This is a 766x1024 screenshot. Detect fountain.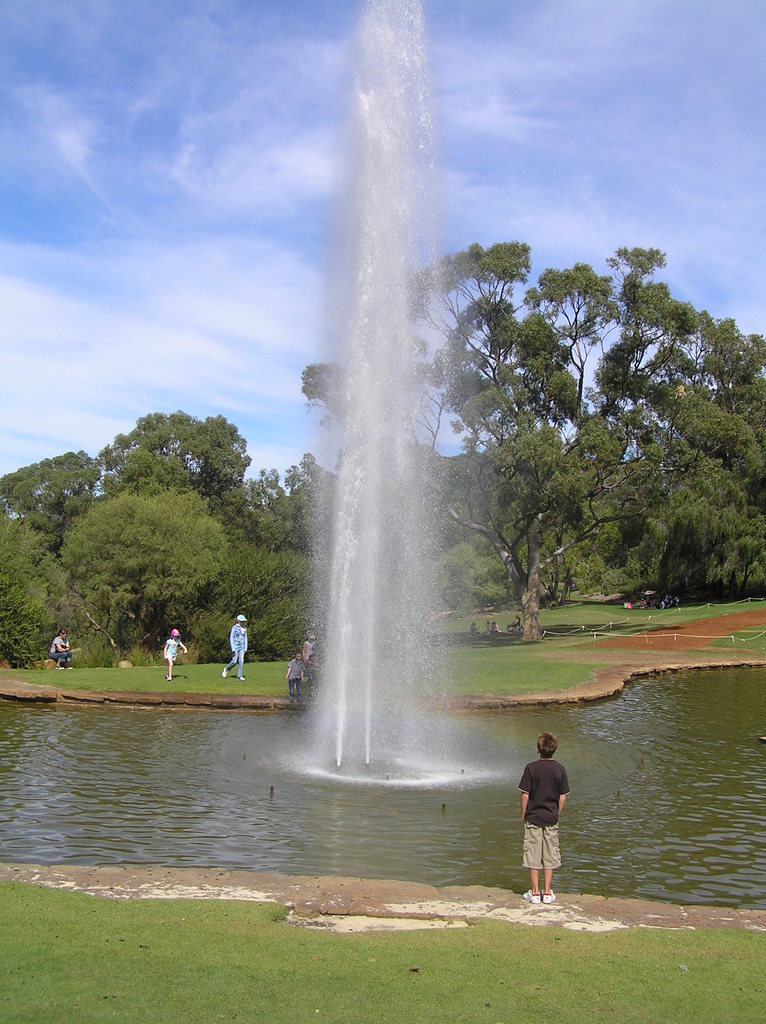
207/12/552/840.
